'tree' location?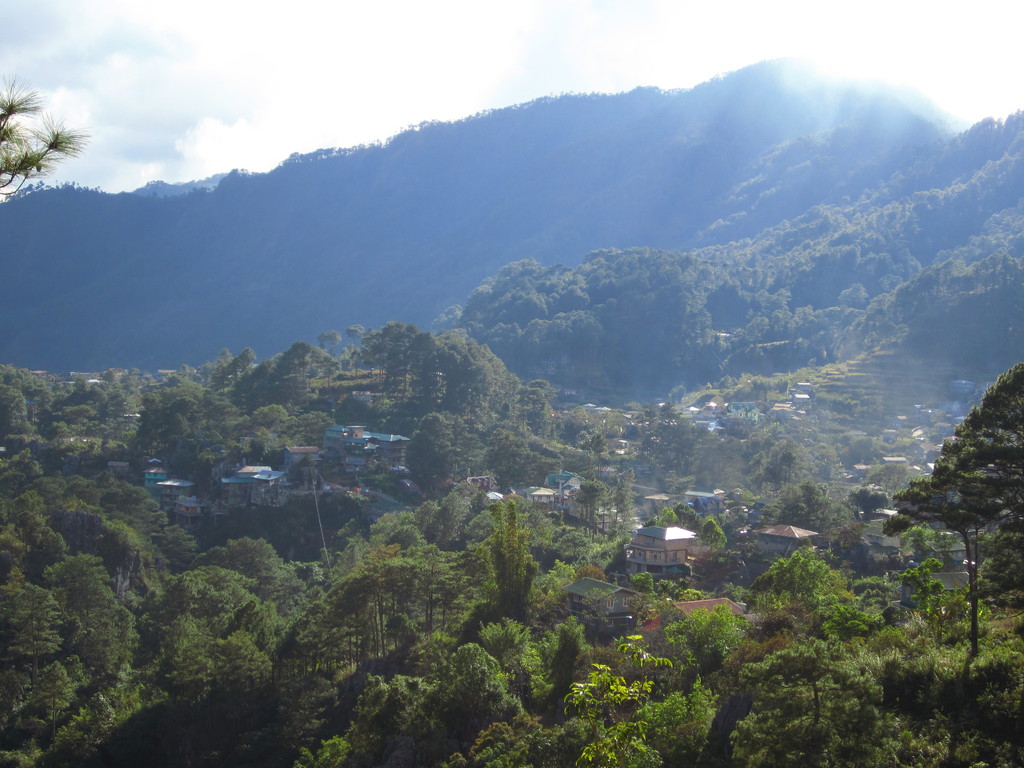
893/365/1023/666
